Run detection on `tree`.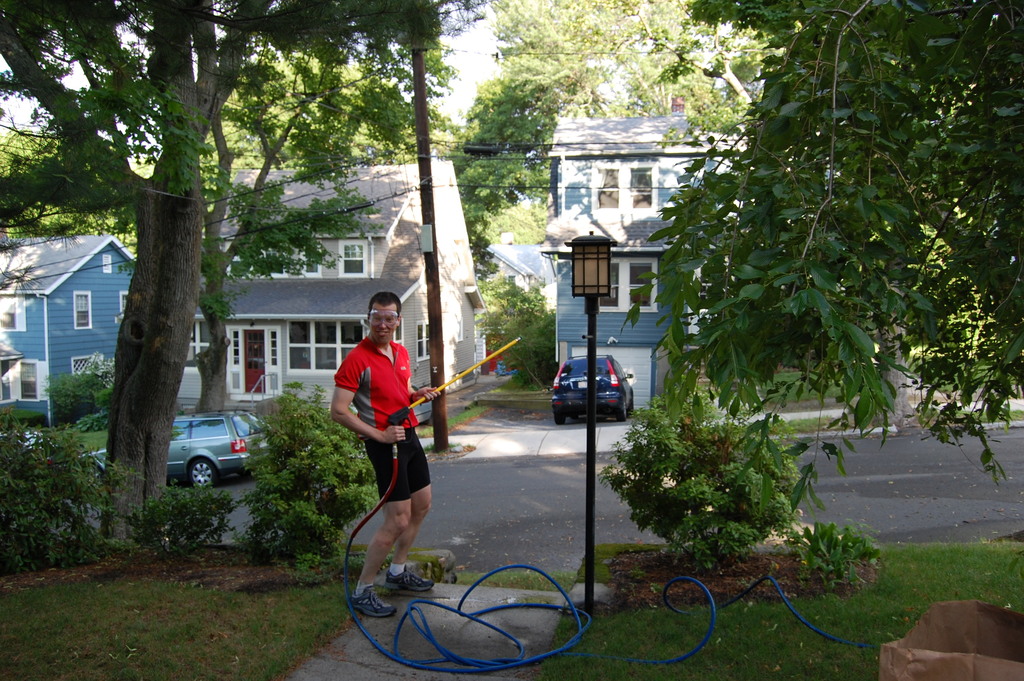
Result: bbox=(0, 0, 499, 559).
